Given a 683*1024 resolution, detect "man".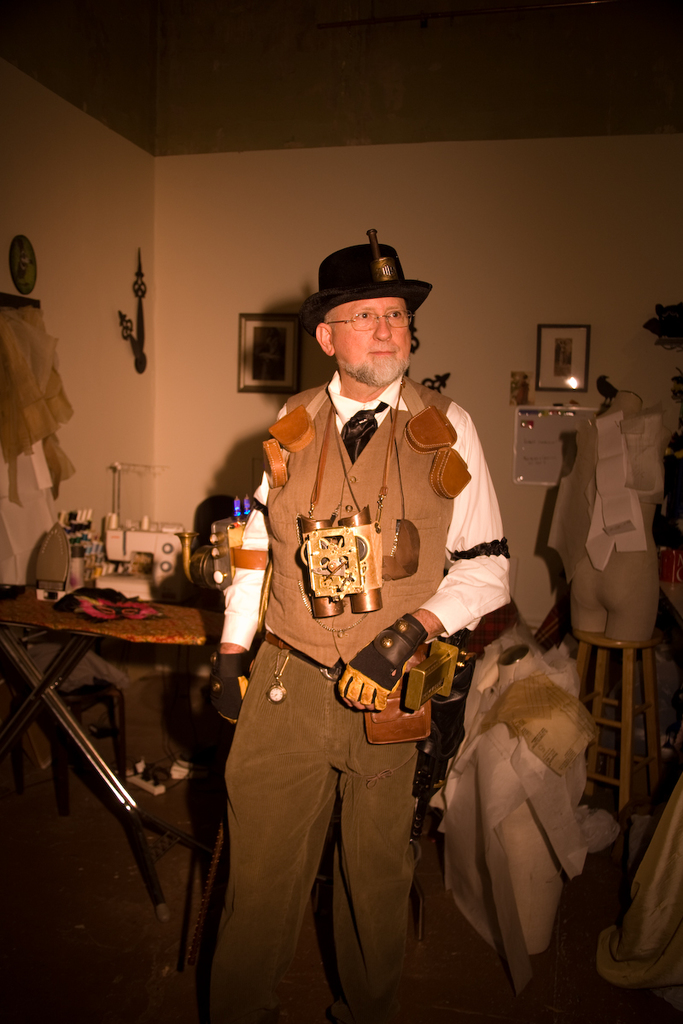
207:233:549:993.
